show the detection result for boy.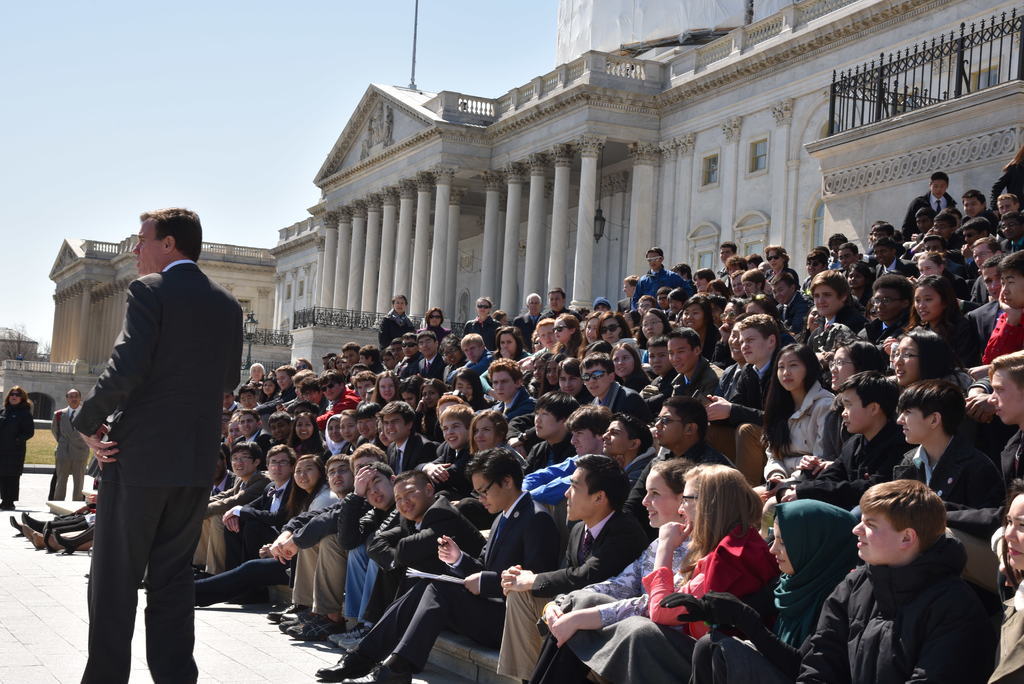
<box>877,357,1009,537</box>.
